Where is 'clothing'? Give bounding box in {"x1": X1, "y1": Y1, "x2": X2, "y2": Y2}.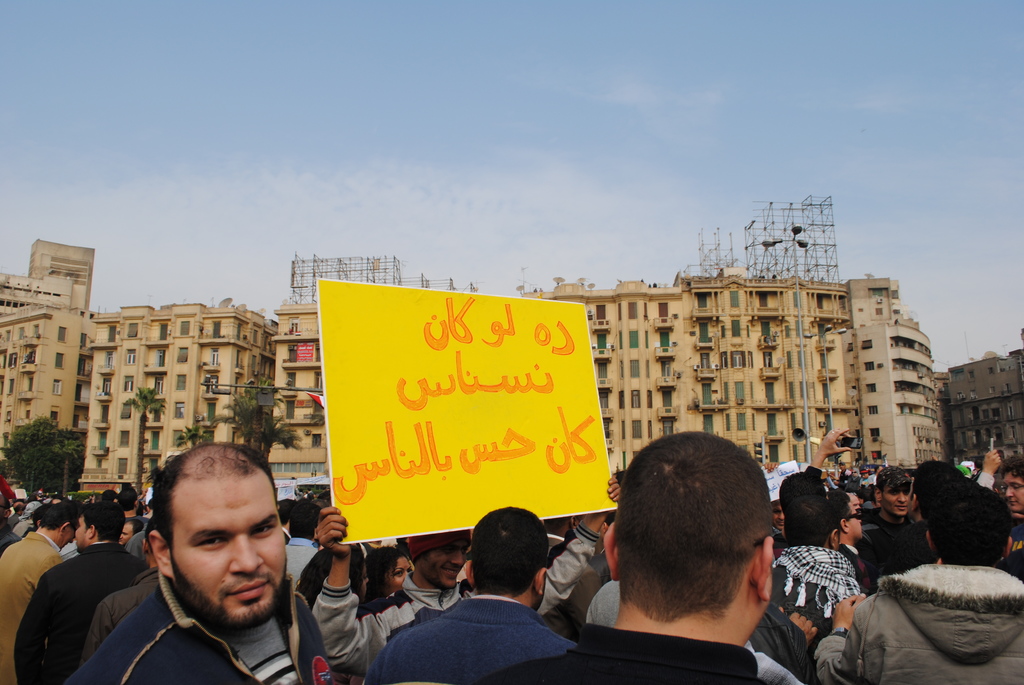
{"x1": 840, "y1": 535, "x2": 1023, "y2": 683}.
